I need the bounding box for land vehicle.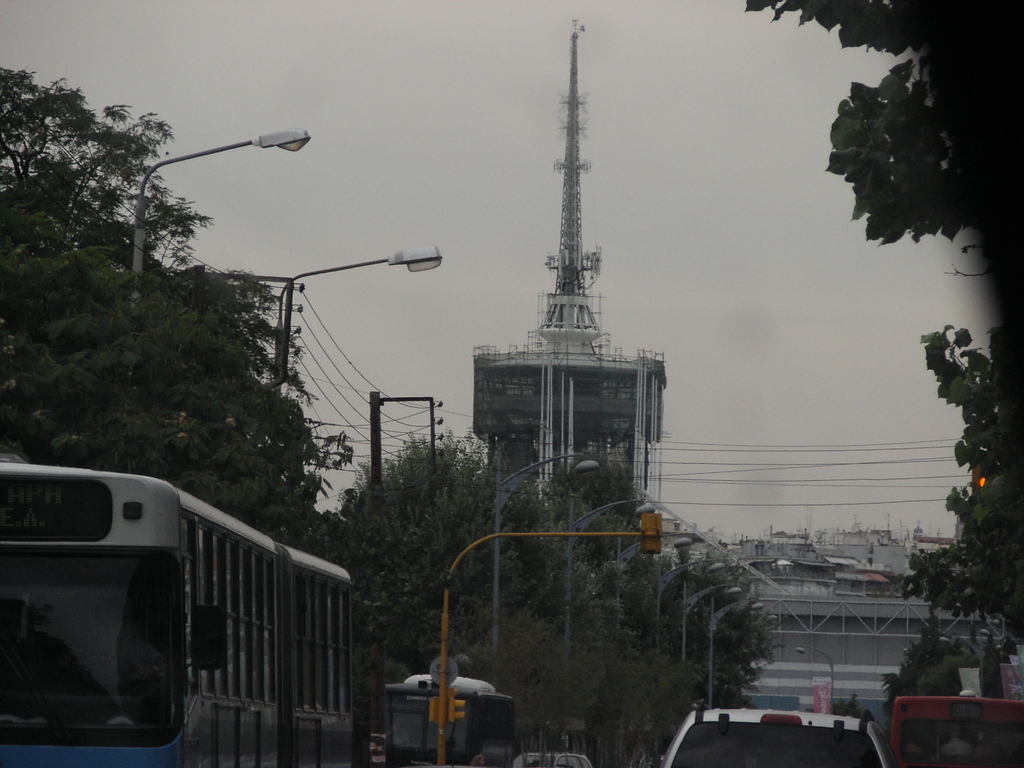
Here it is: [889,692,1023,767].
